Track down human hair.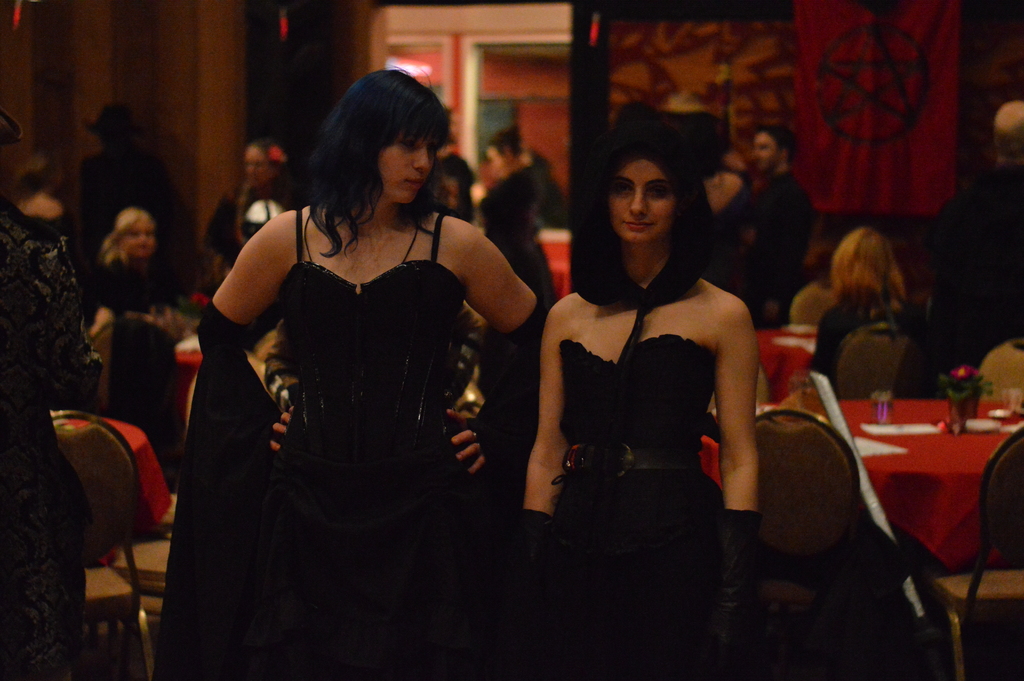
Tracked to [left=101, top=205, right=155, bottom=264].
